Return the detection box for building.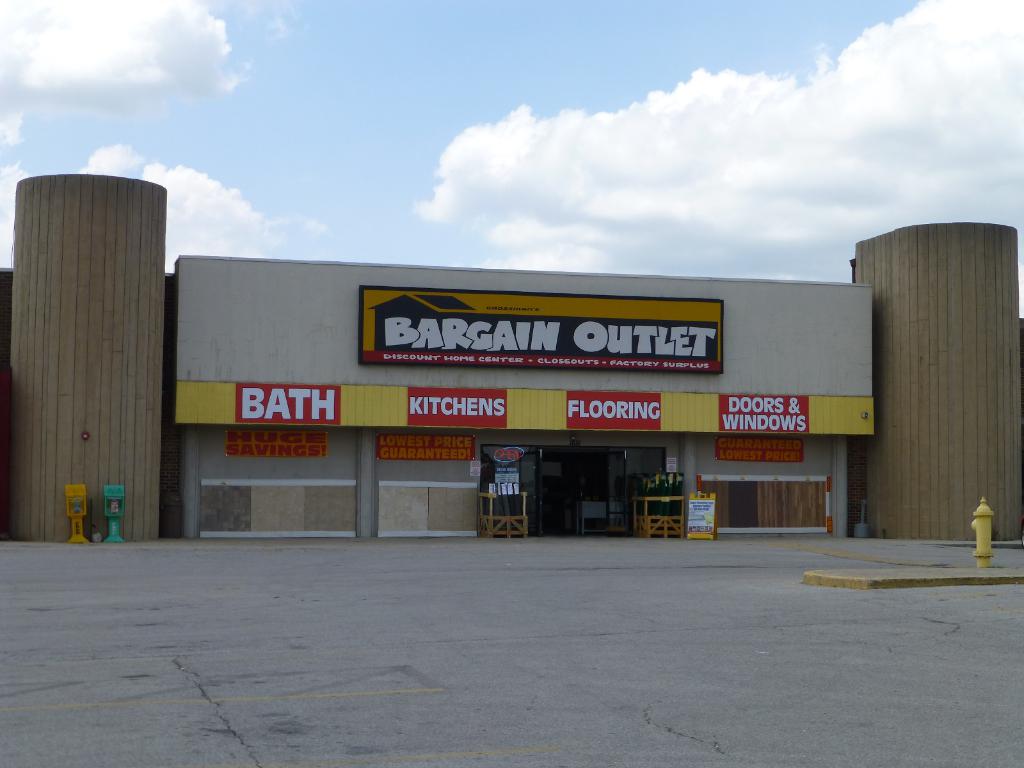
region(0, 168, 1023, 543).
